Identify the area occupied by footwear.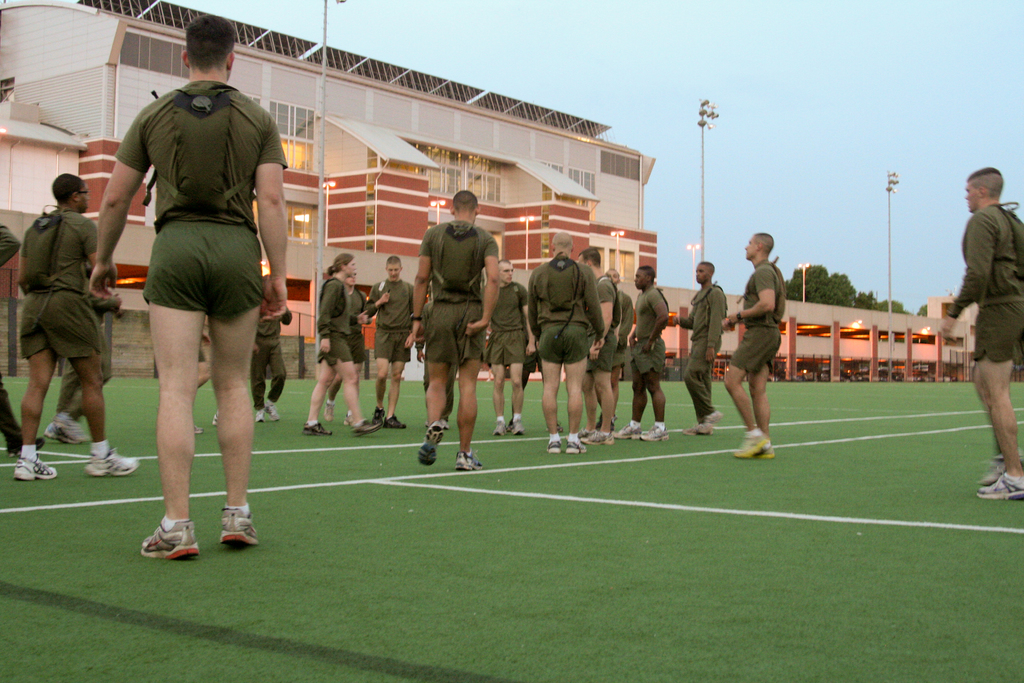
Area: <bbox>490, 415, 510, 438</bbox>.
